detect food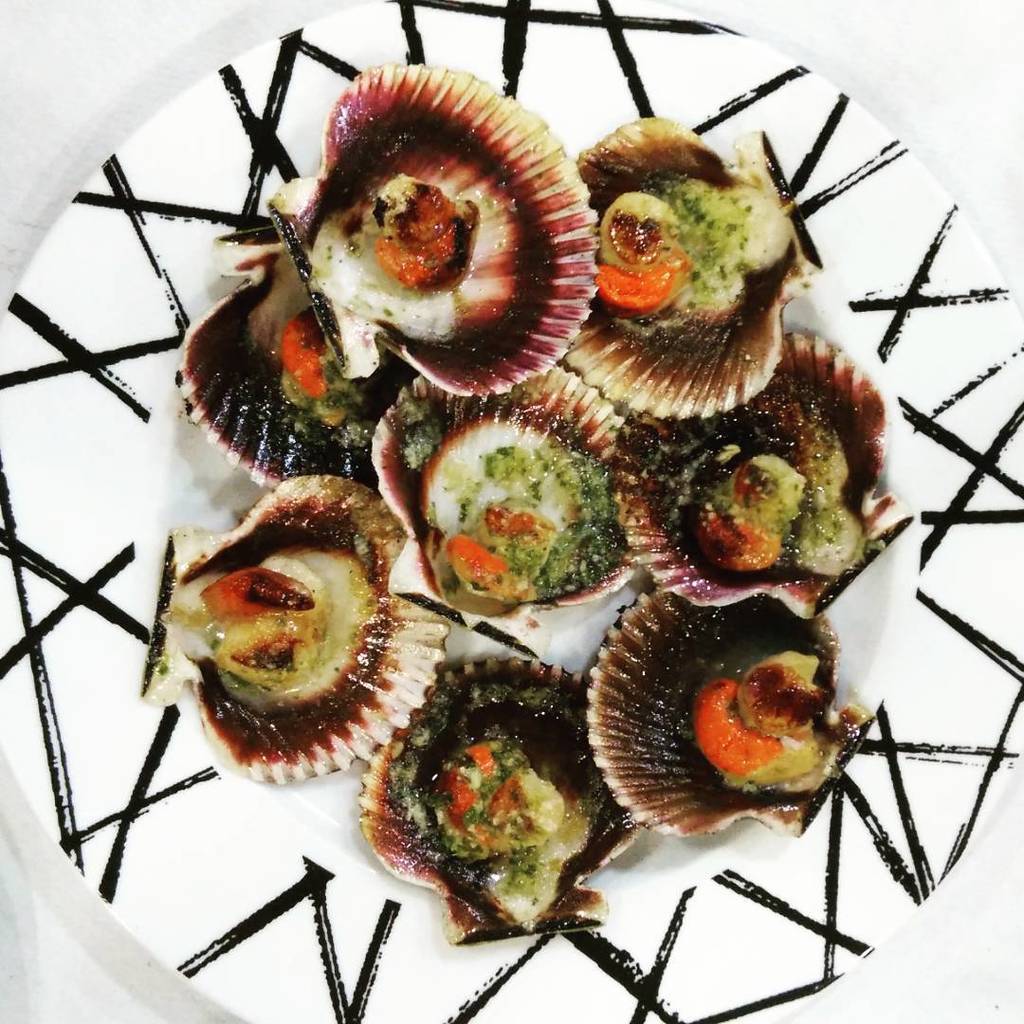
(left=365, top=639, right=657, bottom=953)
